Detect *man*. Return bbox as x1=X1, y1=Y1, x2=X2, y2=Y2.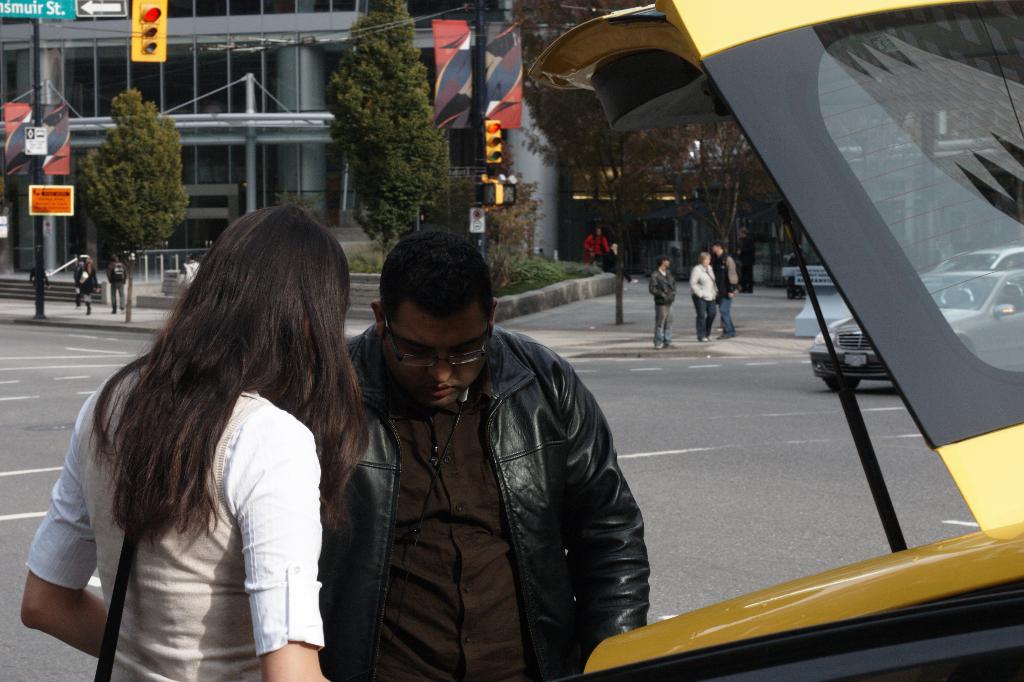
x1=103, y1=250, x2=127, y2=317.
